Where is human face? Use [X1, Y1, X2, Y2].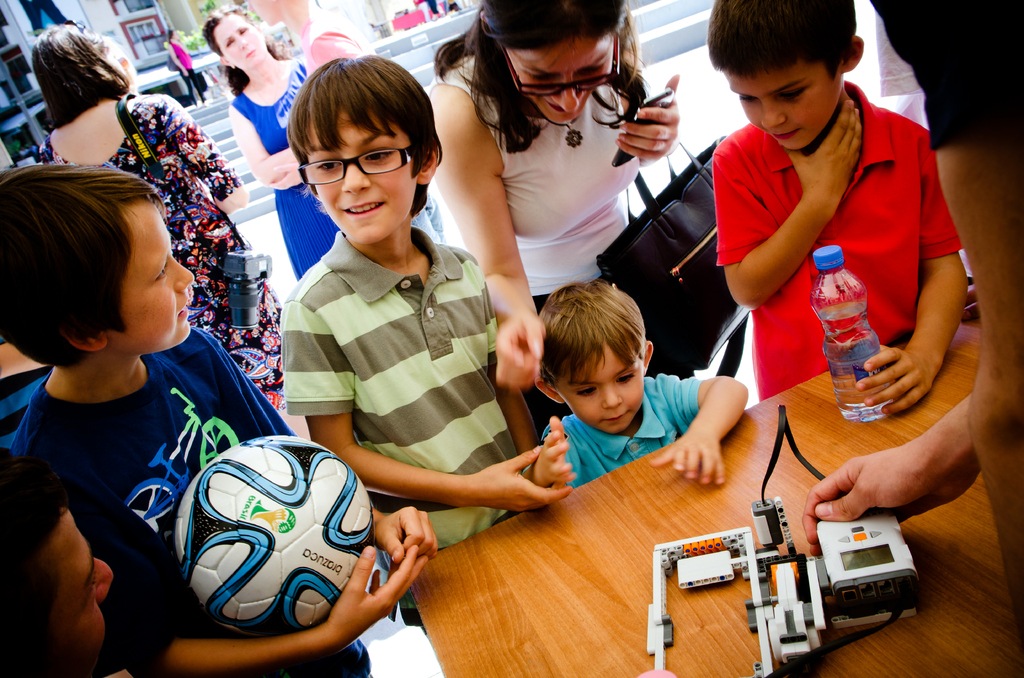
[308, 111, 420, 248].
